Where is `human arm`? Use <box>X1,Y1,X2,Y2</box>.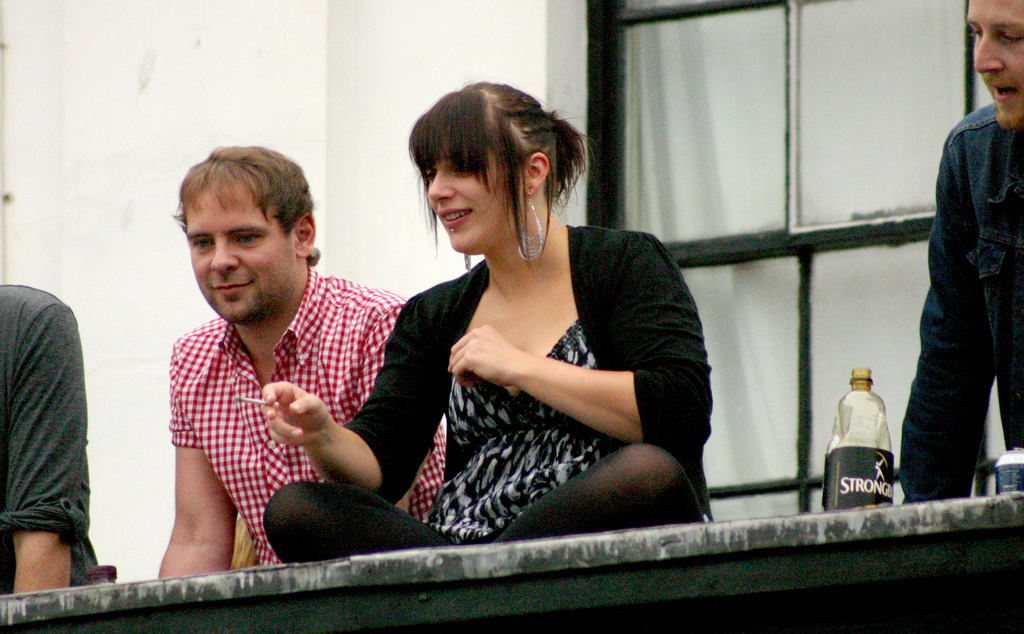
<box>449,321,641,446</box>.
